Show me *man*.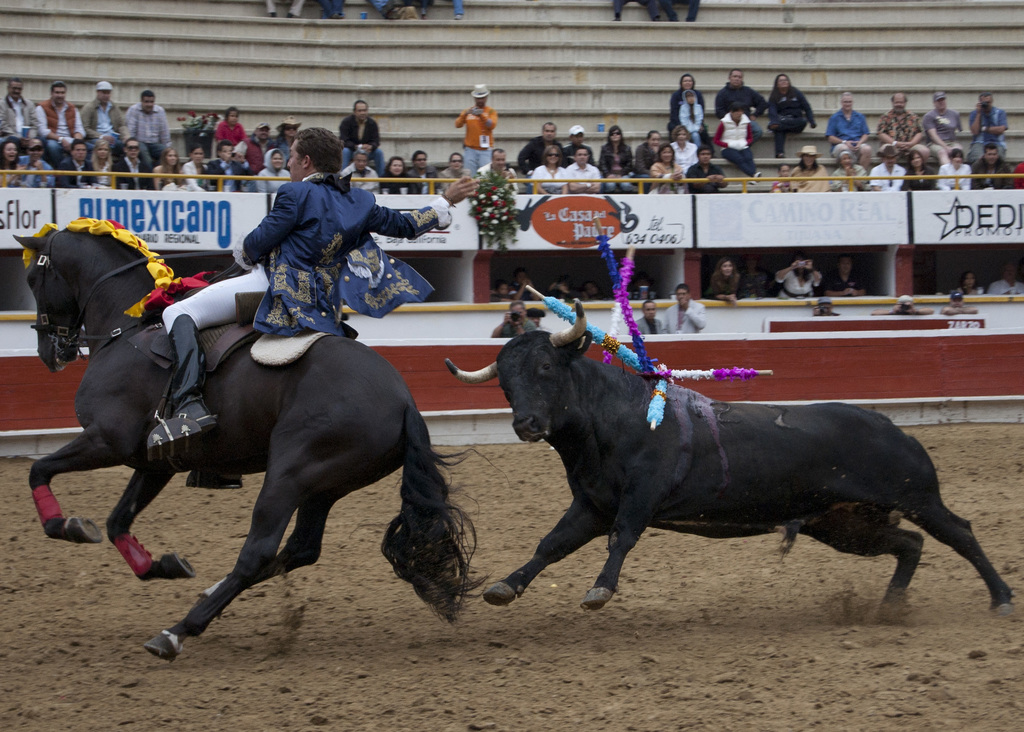
*man* is here: BBox(564, 145, 602, 192).
